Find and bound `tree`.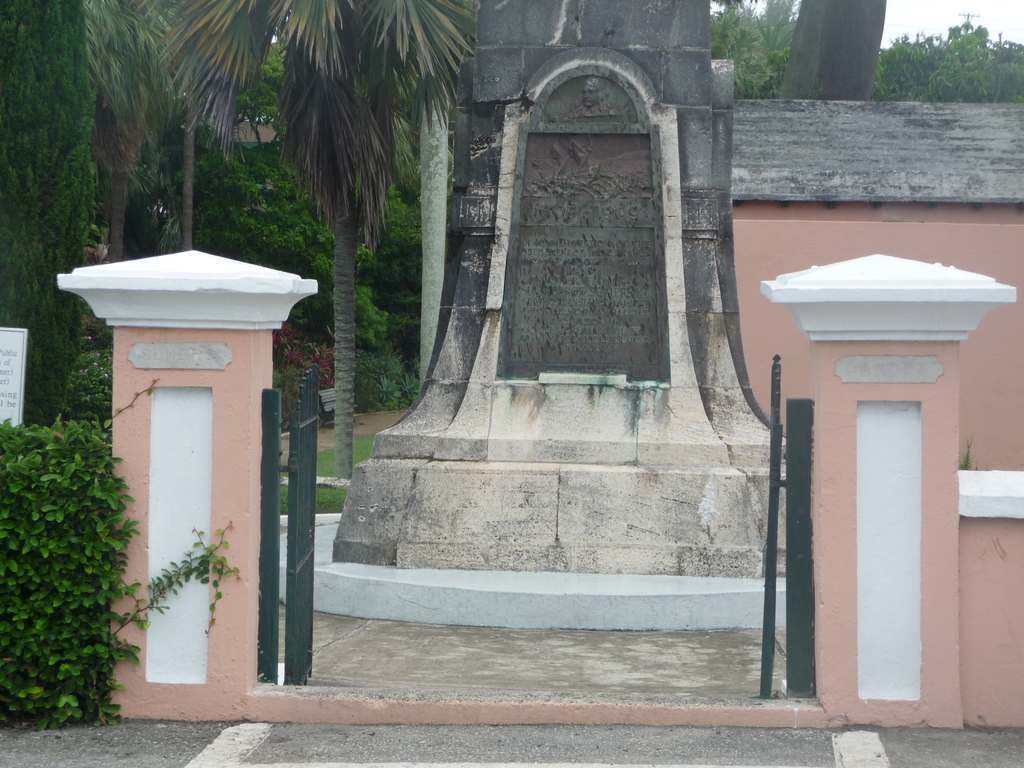
Bound: {"left": 874, "top": 8, "right": 1023, "bottom": 100}.
